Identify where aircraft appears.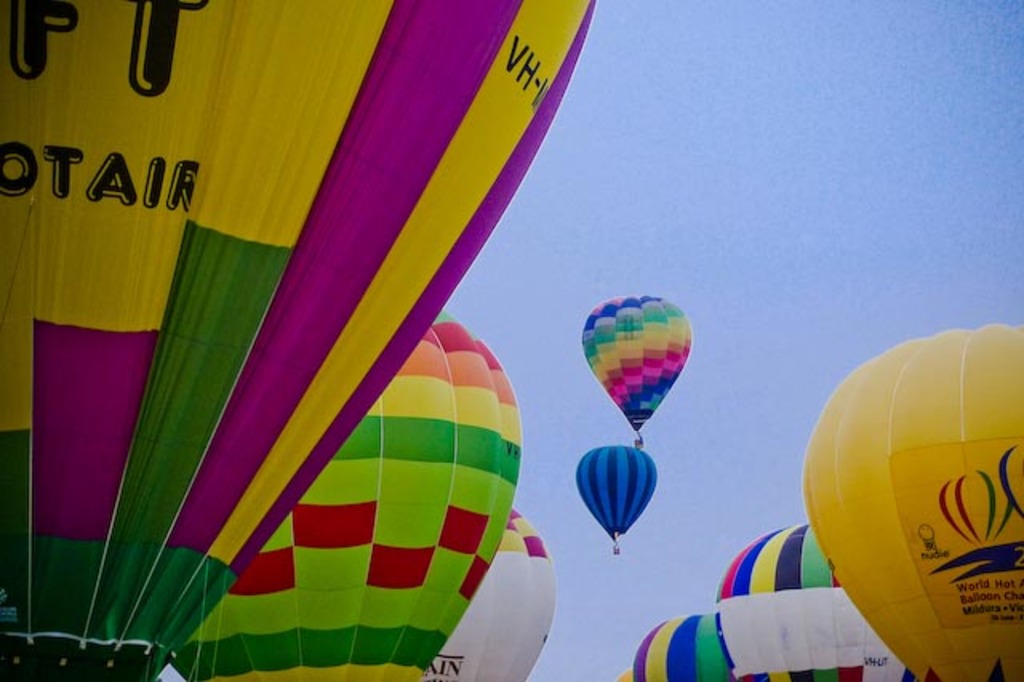
Appears at crop(710, 519, 907, 680).
